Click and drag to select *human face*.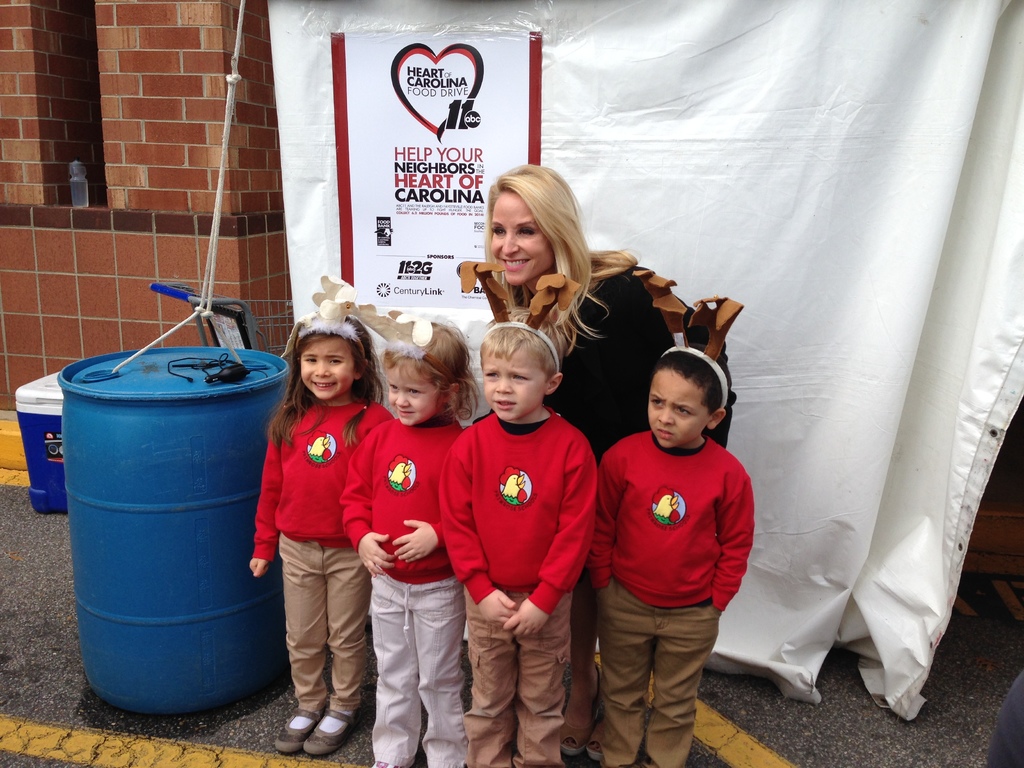
Selection: <bbox>301, 338, 355, 401</bbox>.
